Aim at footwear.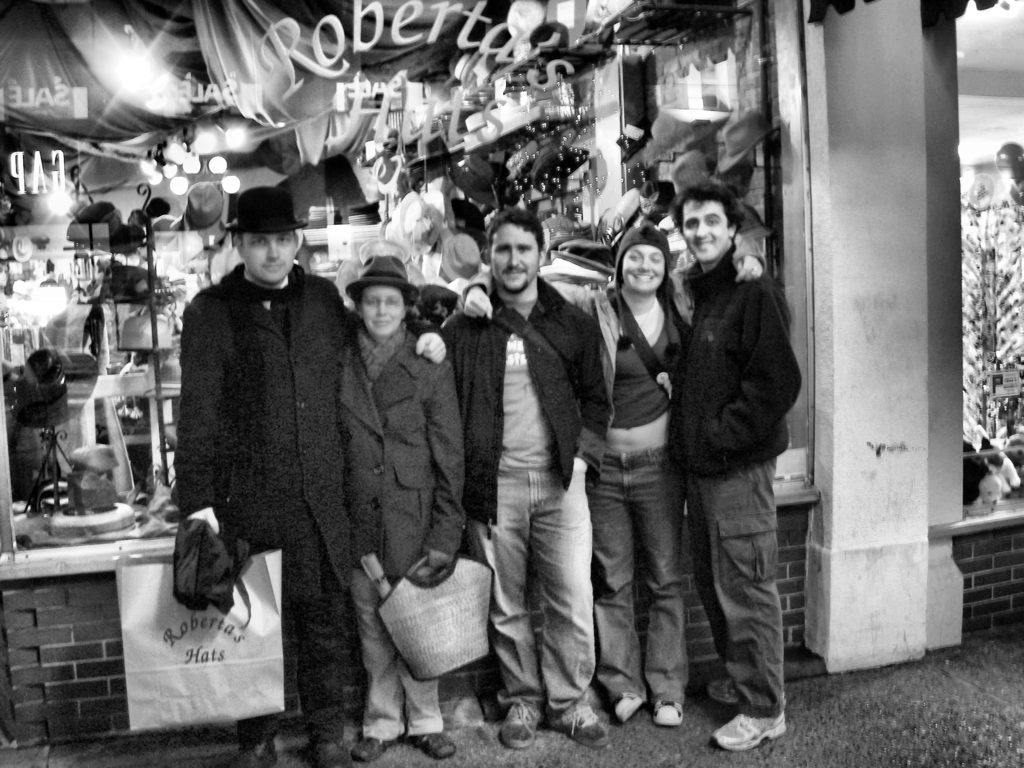
Aimed at (235, 735, 284, 767).
